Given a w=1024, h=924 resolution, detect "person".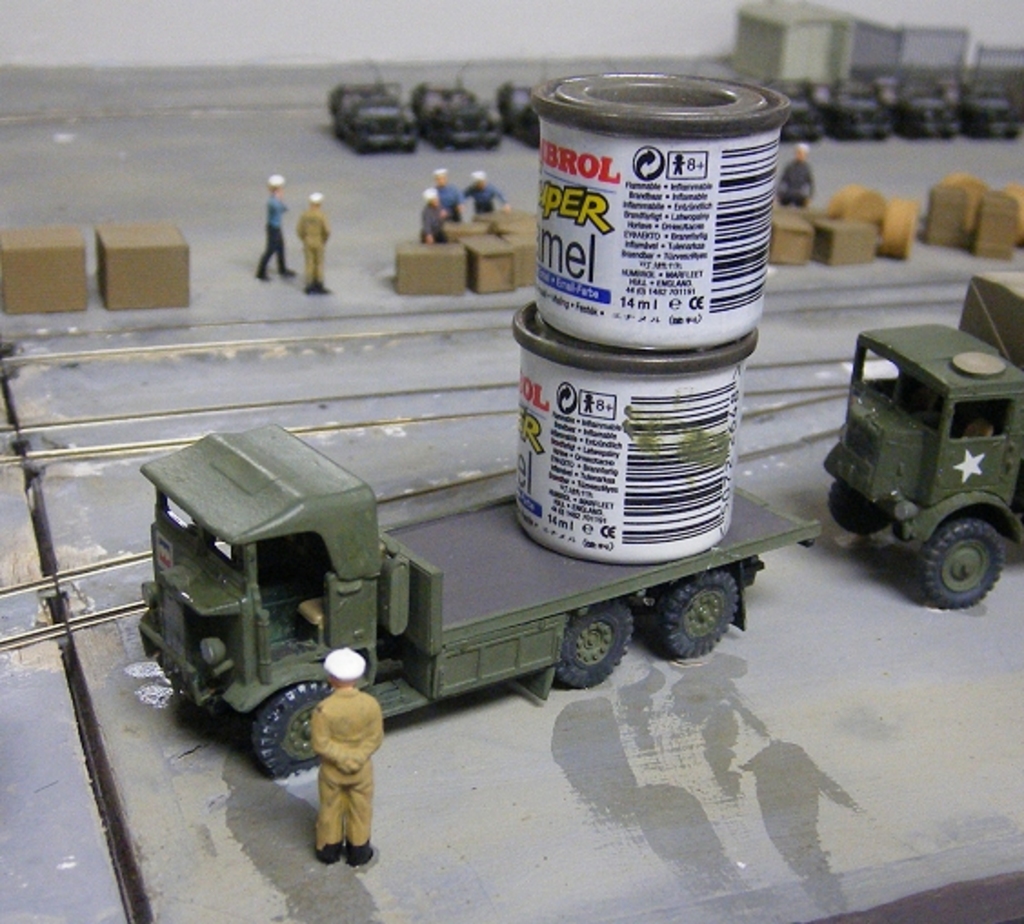
{"left": 413, "top": 187, "right": 446, "bottom": 247}.
